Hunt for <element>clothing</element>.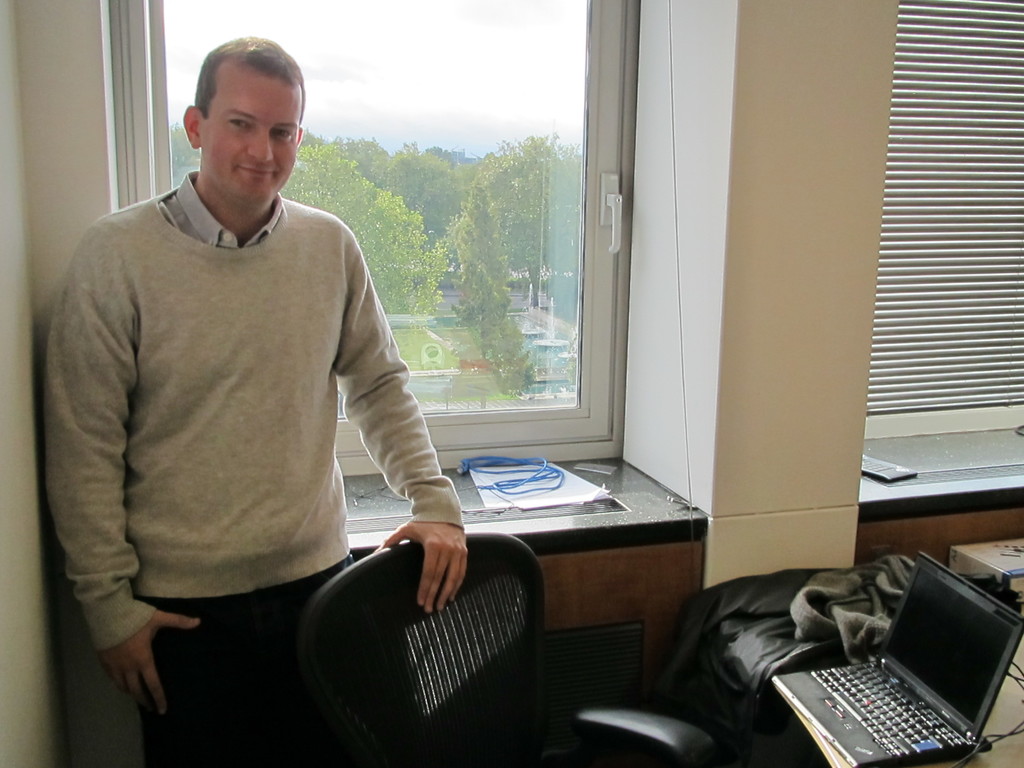
Hunted down at 38/166/464/767.
